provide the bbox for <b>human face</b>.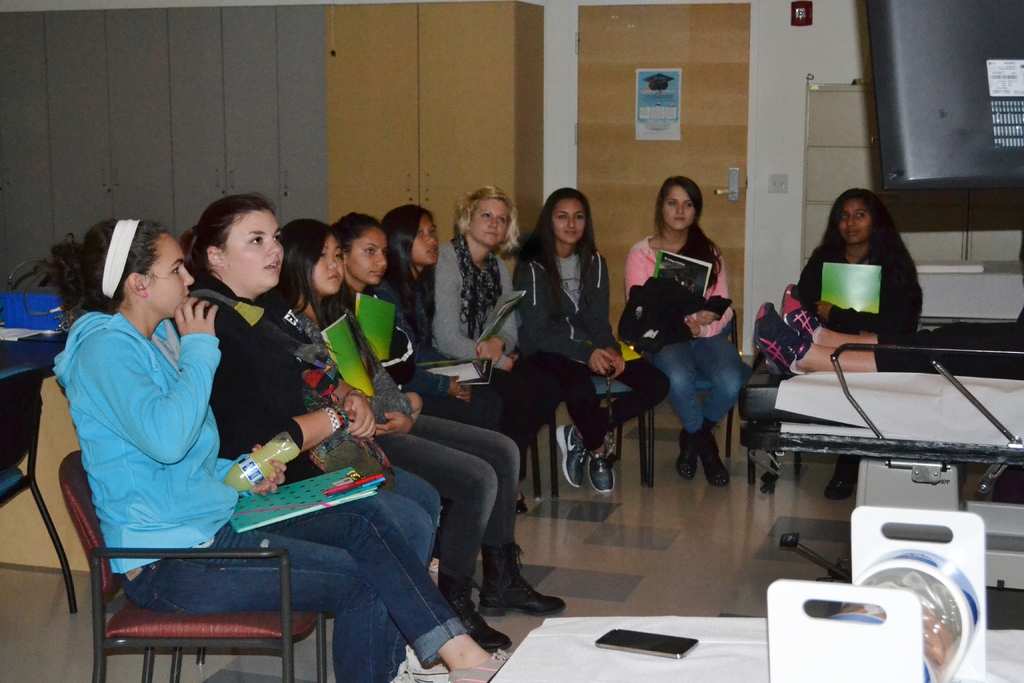
box=[147, 238, 204, 335].
